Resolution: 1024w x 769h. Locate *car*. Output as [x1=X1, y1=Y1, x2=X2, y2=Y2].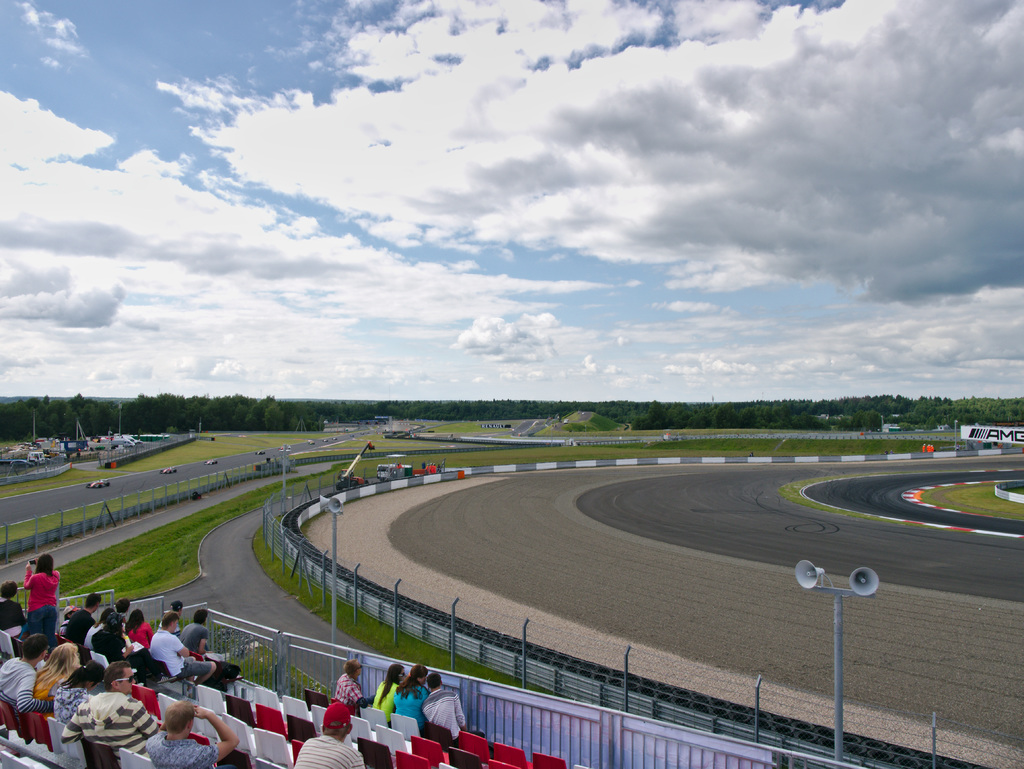
[x1=157, y1=464, x2=172, y2=471].
